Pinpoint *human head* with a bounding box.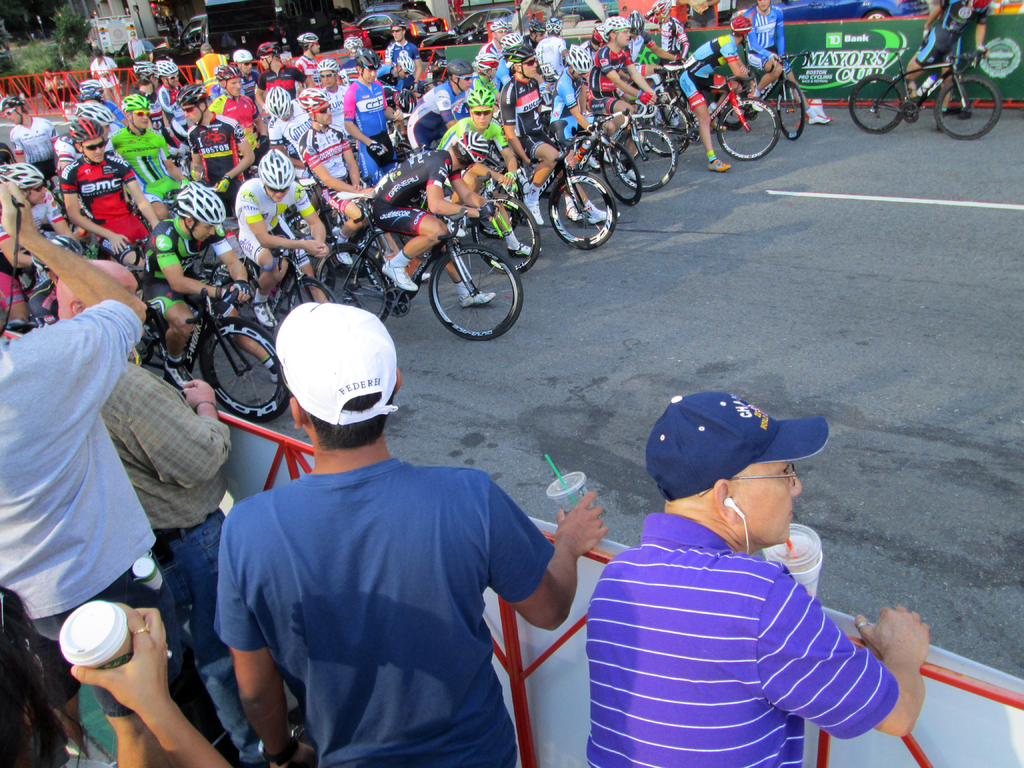
select_region(175, 85, 210, 125).
